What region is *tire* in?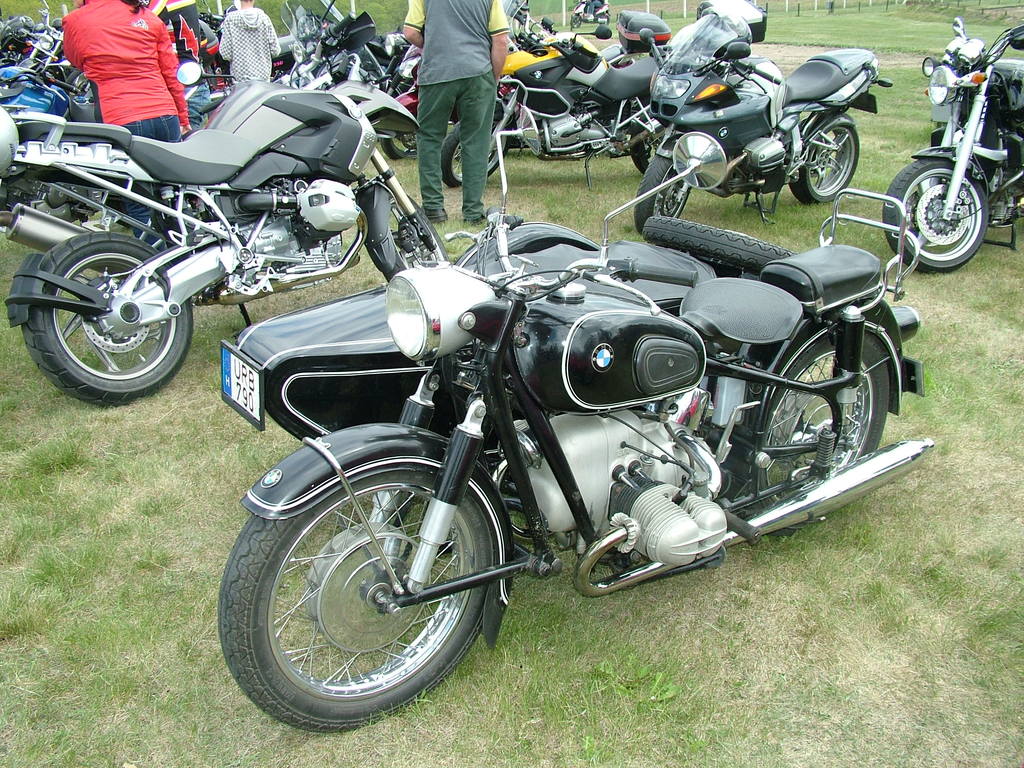
[380,117,449,162].
